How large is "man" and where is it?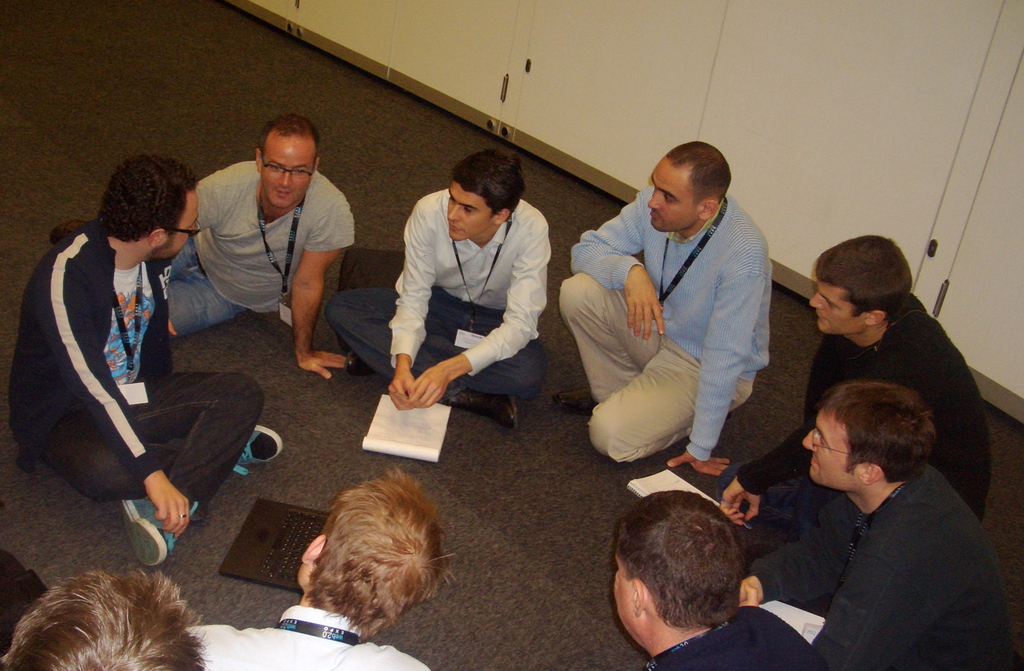
Bounding box: box=[550, 144, 795, 457].
